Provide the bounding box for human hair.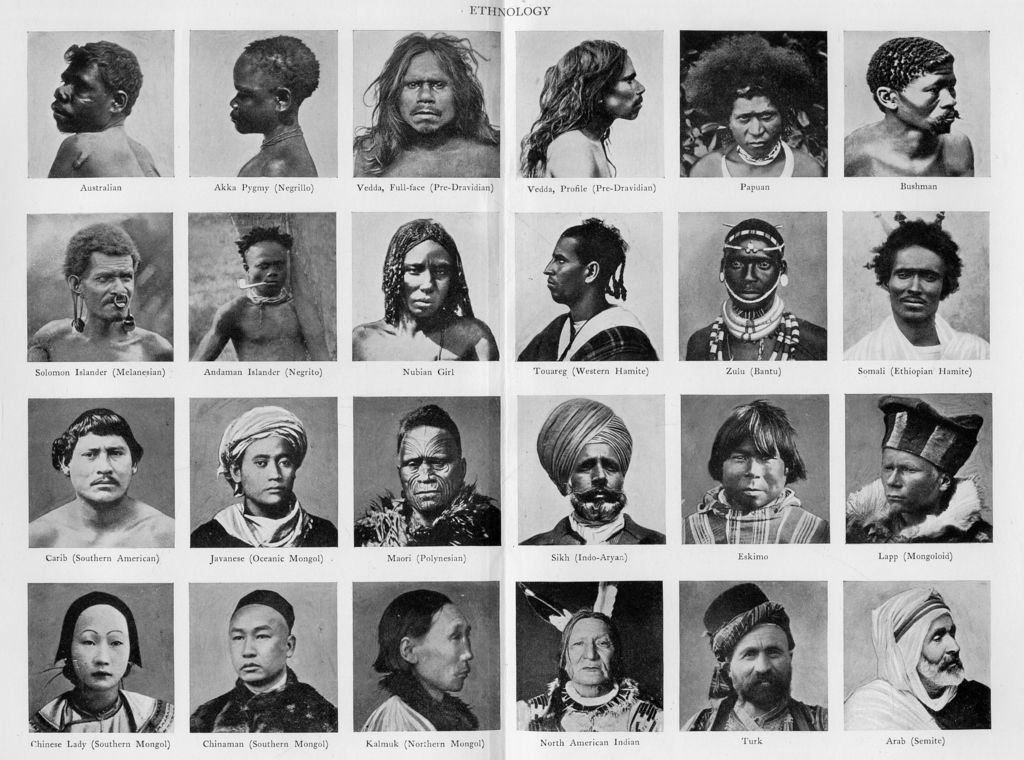
box=[59, 38, 145, 118].
